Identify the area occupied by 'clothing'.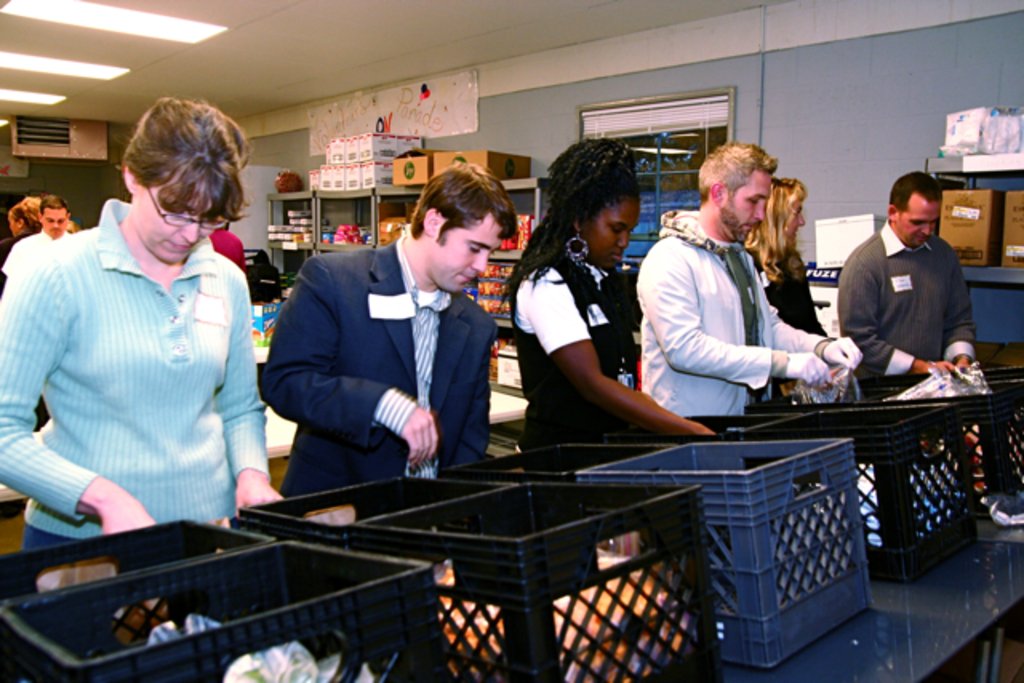
Area: x1=829, y1=205, x2=979, y2=379.
